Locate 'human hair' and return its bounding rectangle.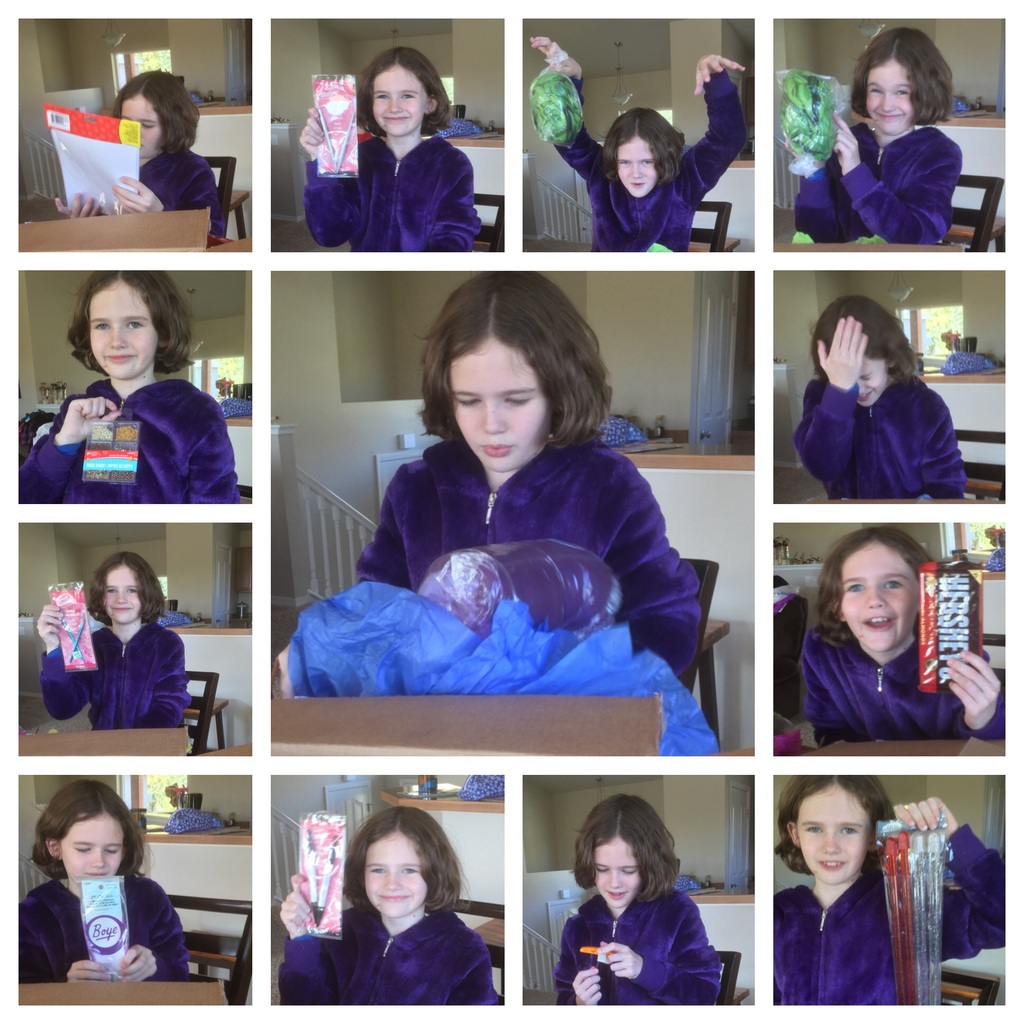
select_region(595, 108, 685, 189).
